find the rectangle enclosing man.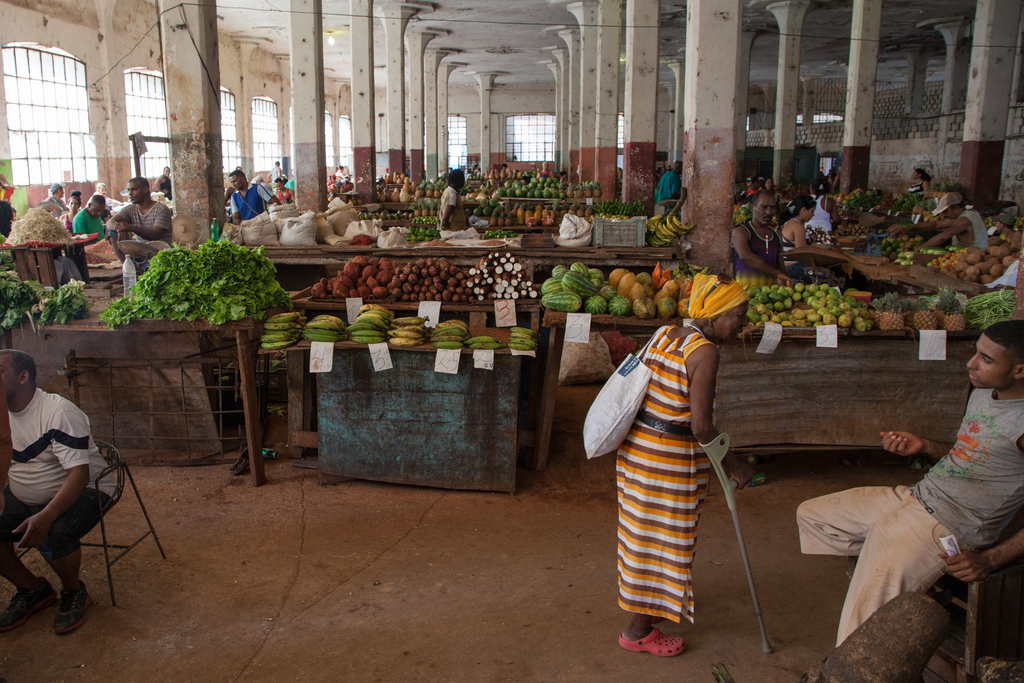
x1=794 y1=317 x2=1023 y2=648.
